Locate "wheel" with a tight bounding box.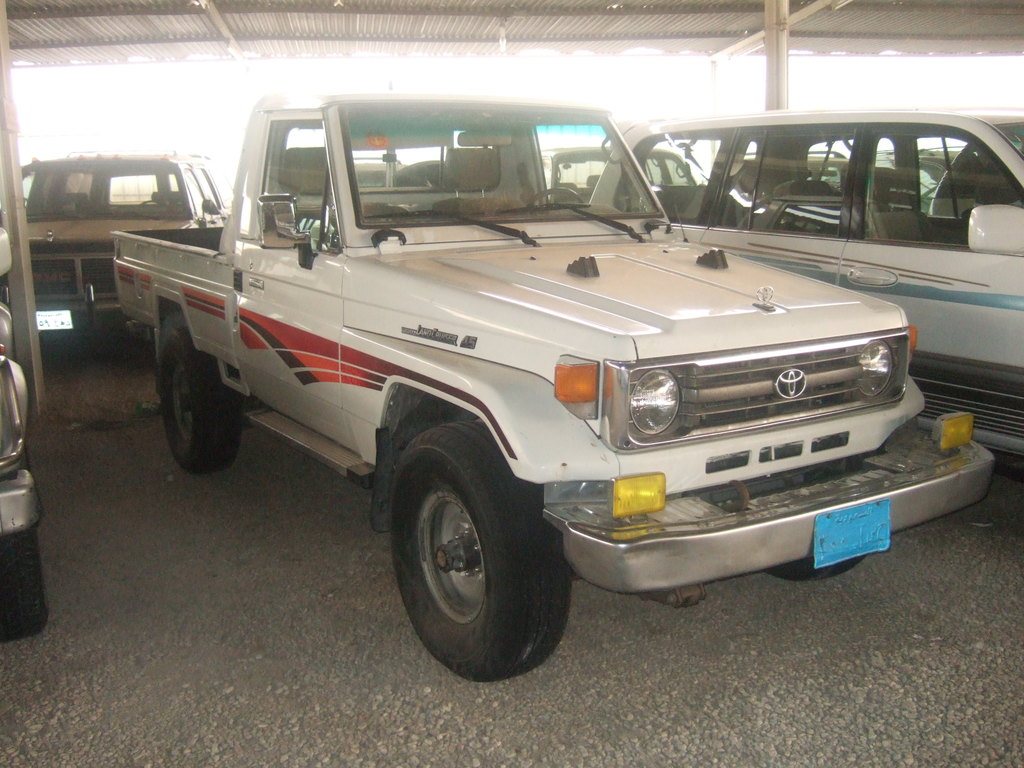
<box>764,555,865,577</box>.
